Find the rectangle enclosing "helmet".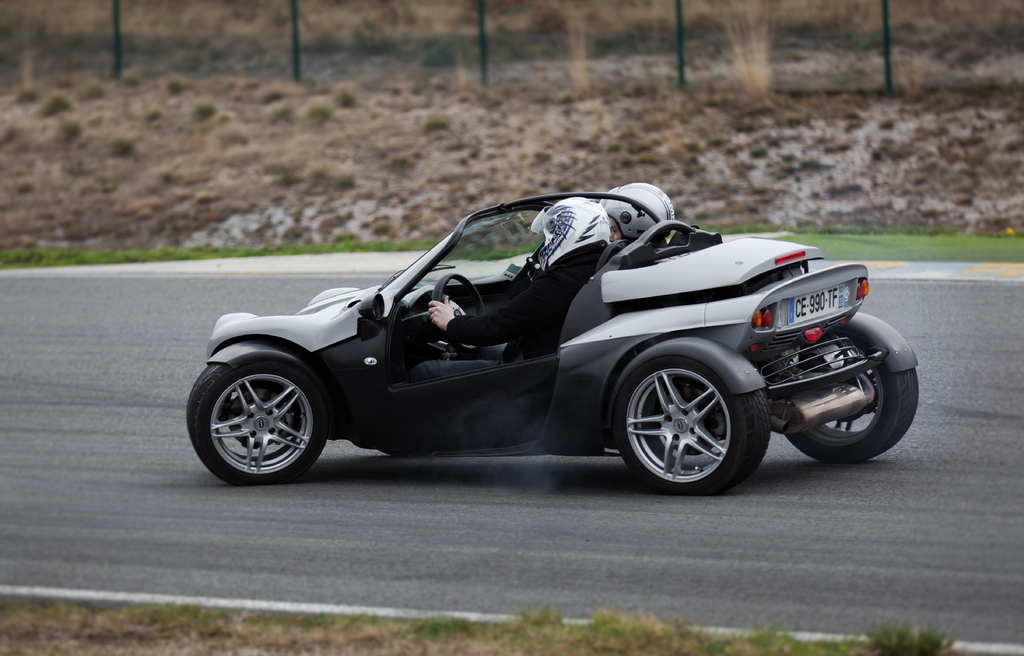
left=527, top=194, right=611, bottom=266.
